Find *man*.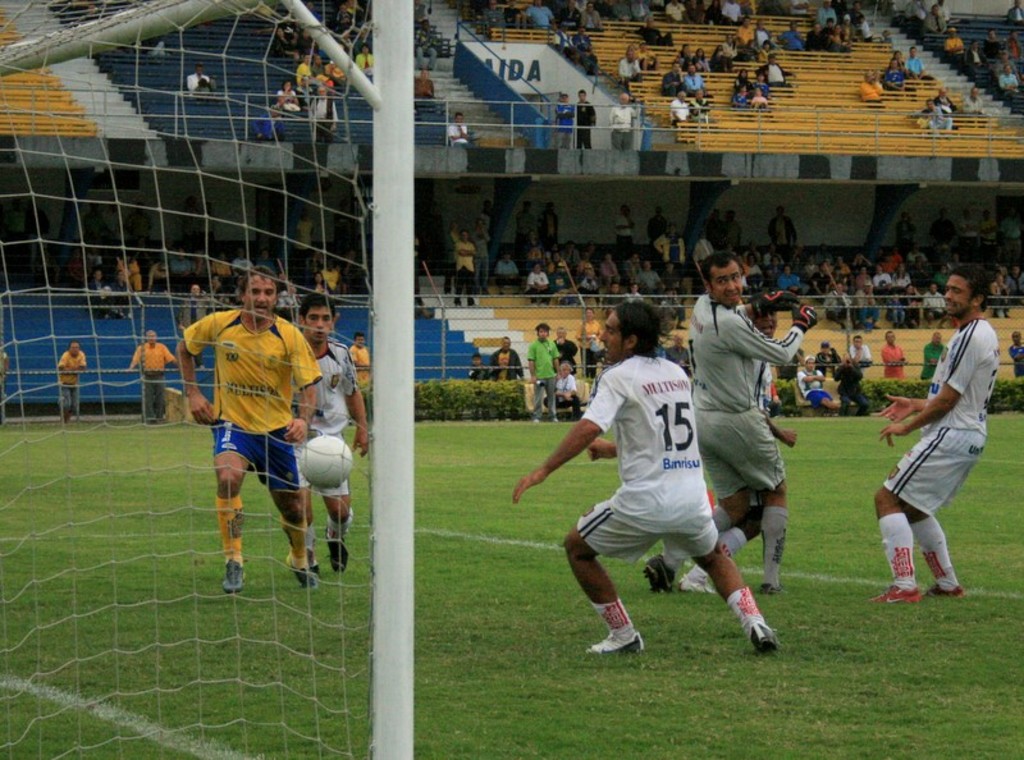
region(536, 200, 559, 251).
